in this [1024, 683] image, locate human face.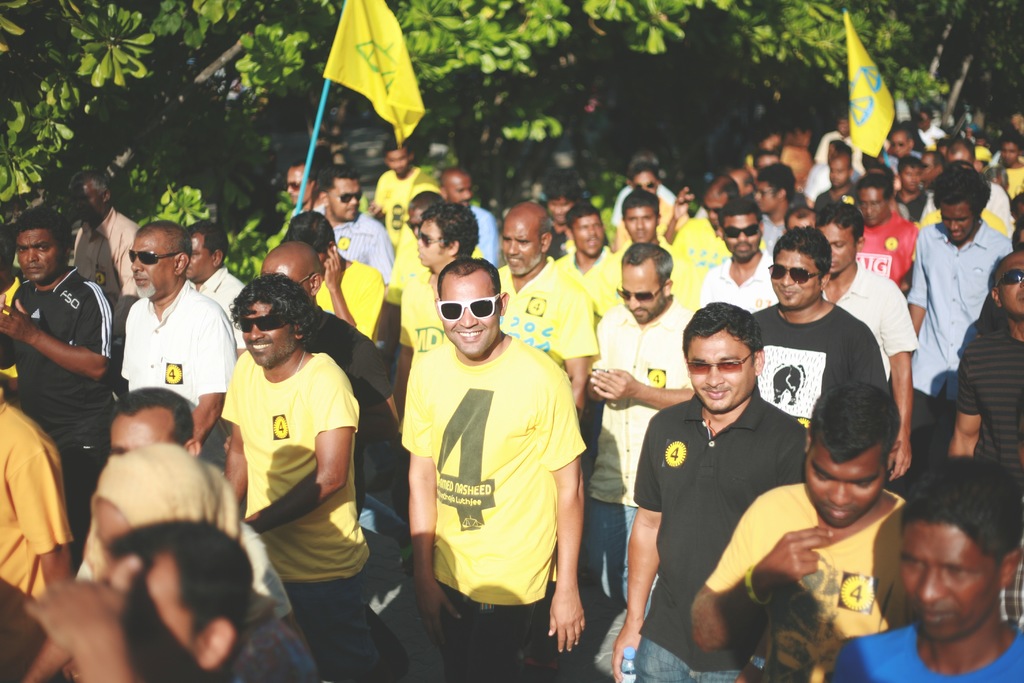
Bounding box: detection(901, 168, 925, 192).
